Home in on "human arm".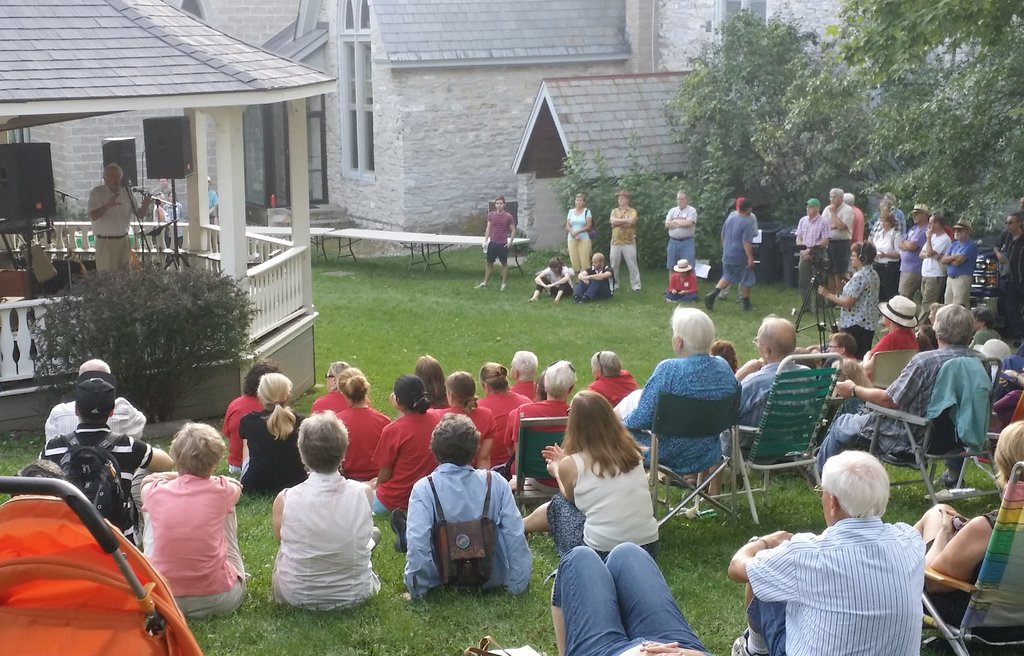
Homed in at <region>534, 268, 547, 289</region>.
